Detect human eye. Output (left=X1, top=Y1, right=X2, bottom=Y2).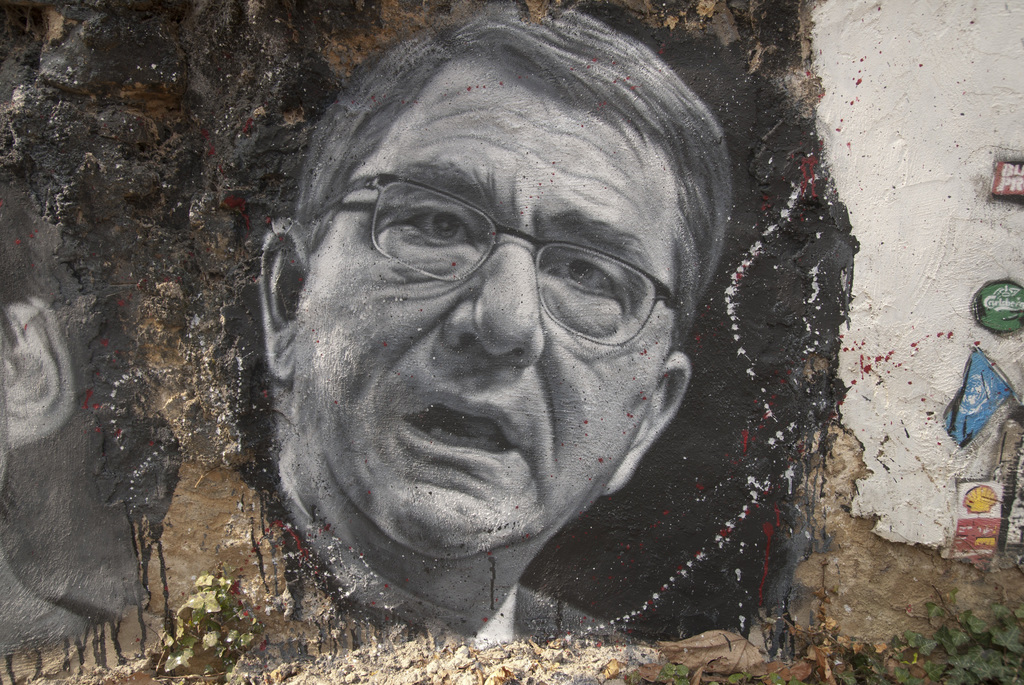
(left=388, top=194, right=475, bottom=271).
